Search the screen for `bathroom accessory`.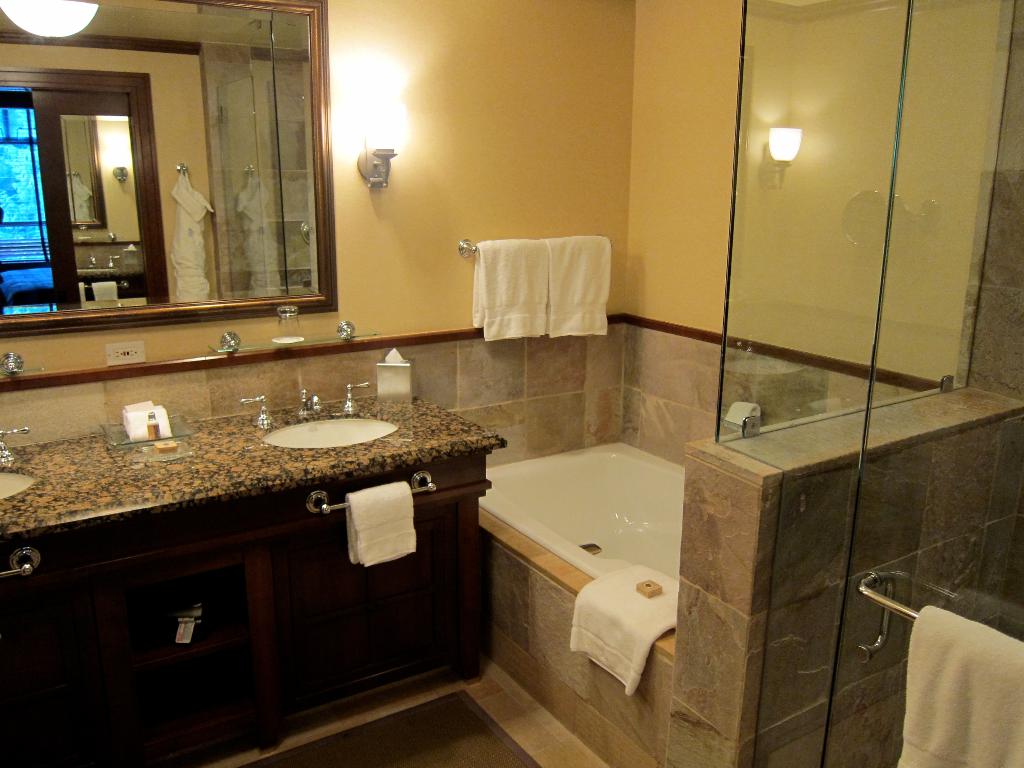
Found at [left=843, top=554, right=1019, bottom=767].
